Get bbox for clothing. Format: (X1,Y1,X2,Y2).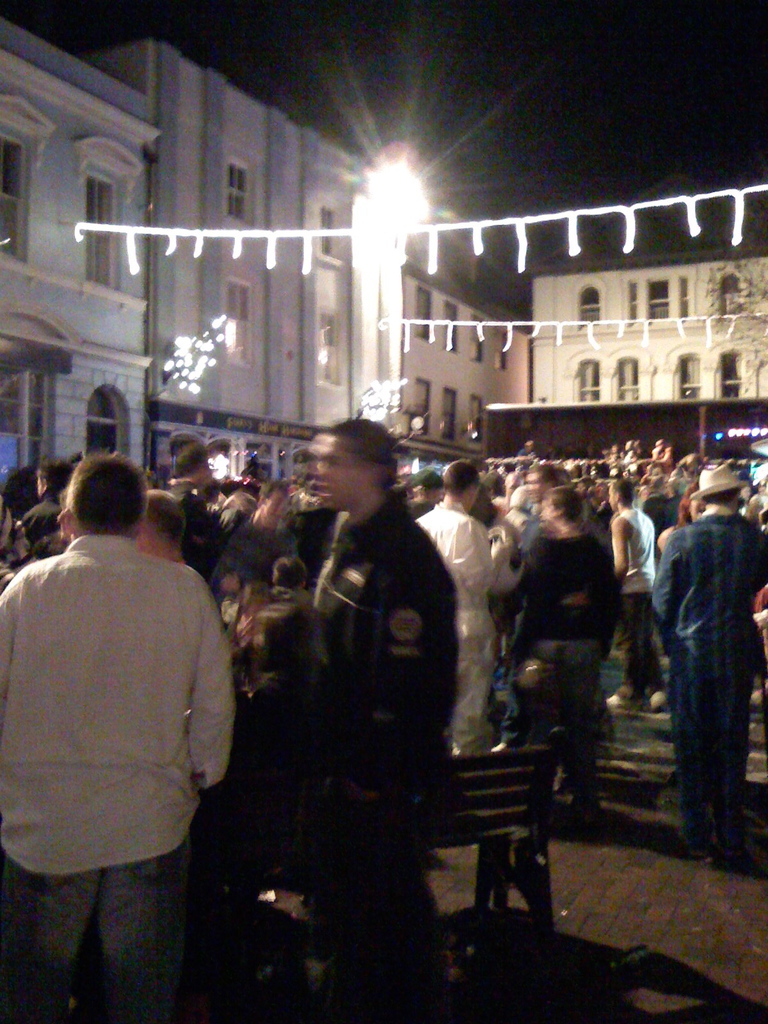
(0,536,240,1023).
